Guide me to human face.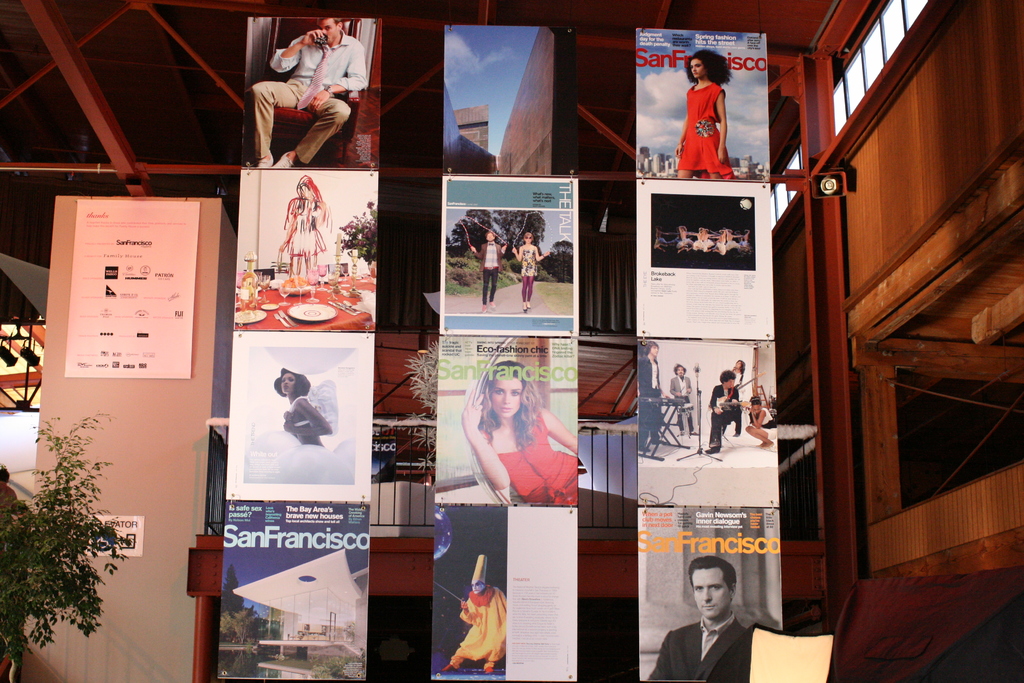
Guidance: 674 363 687 378.
